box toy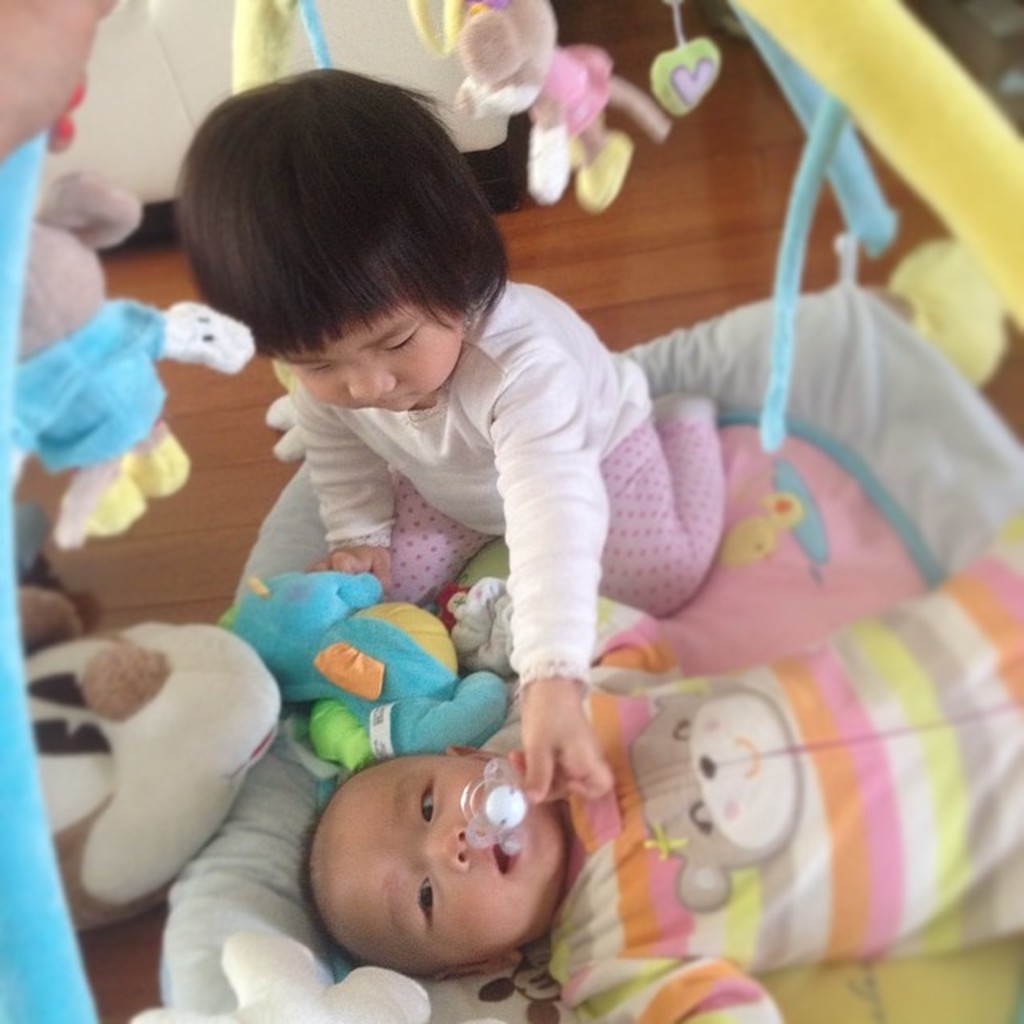
x1=246 y1=584 x2=467 y2=787
